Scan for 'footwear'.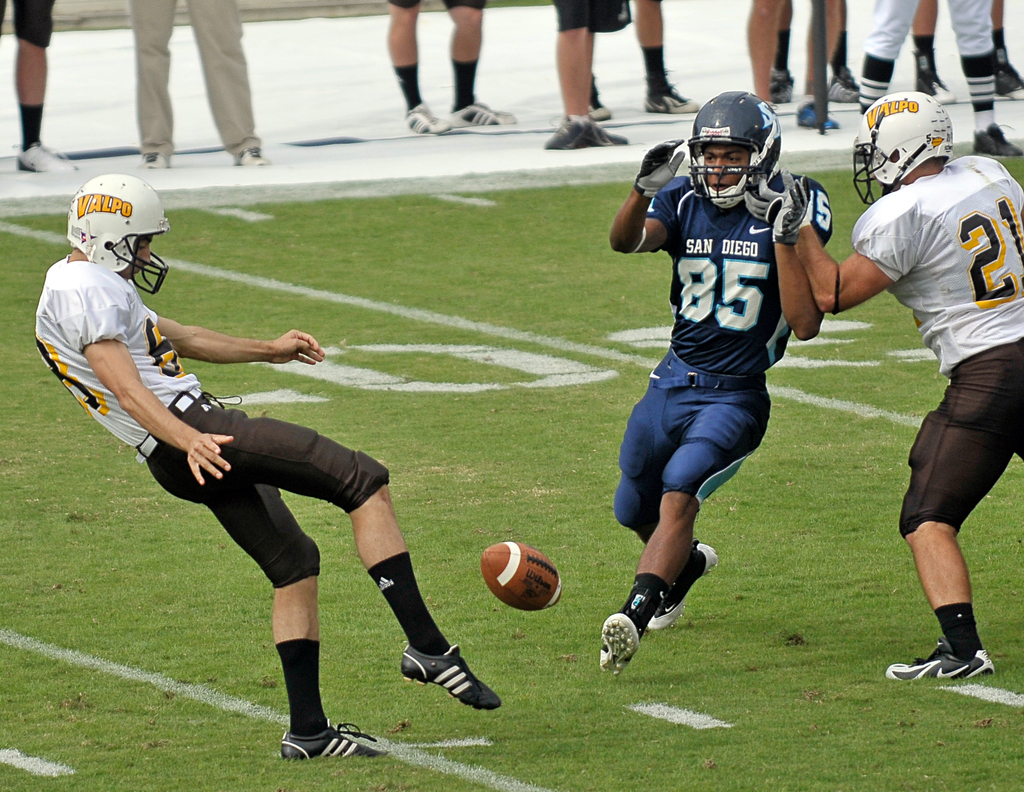
Scan result: region(888, 641, 996, 677).
